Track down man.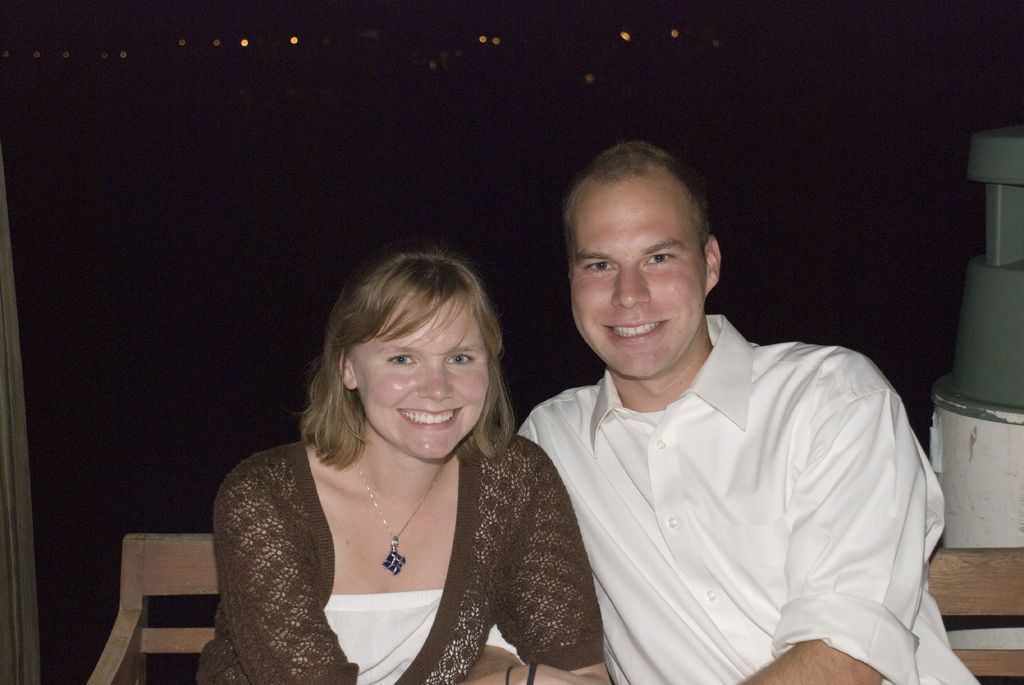
Tracked to <box>483,136,949,679</box>.
